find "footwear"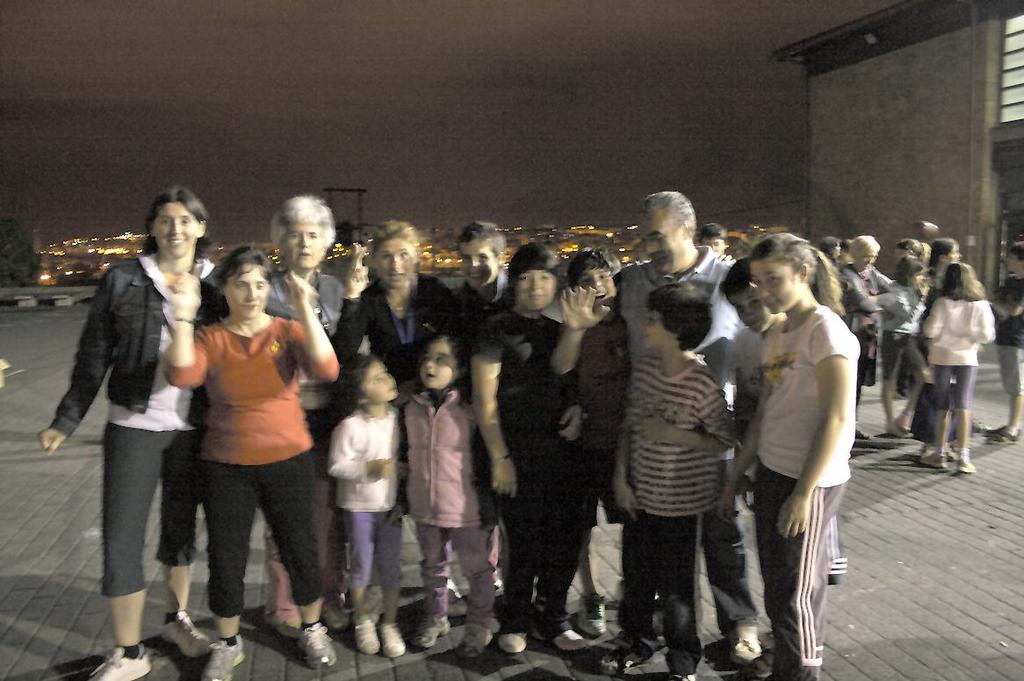
(298, 624, 335, 664)
